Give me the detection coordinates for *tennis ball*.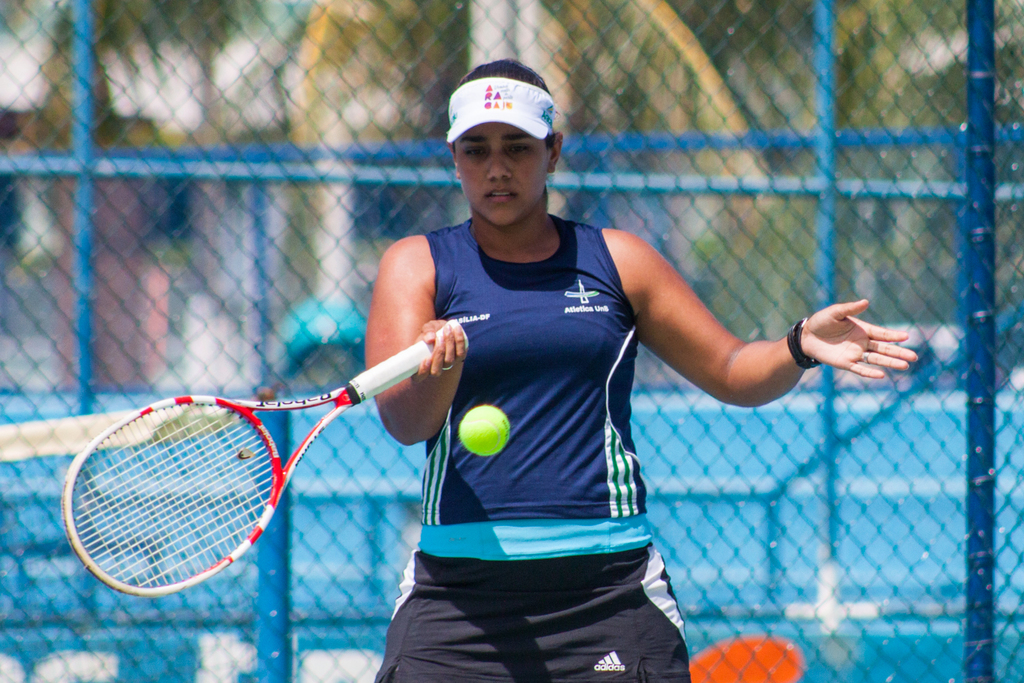
BBox(460, 404, 509, 454).
